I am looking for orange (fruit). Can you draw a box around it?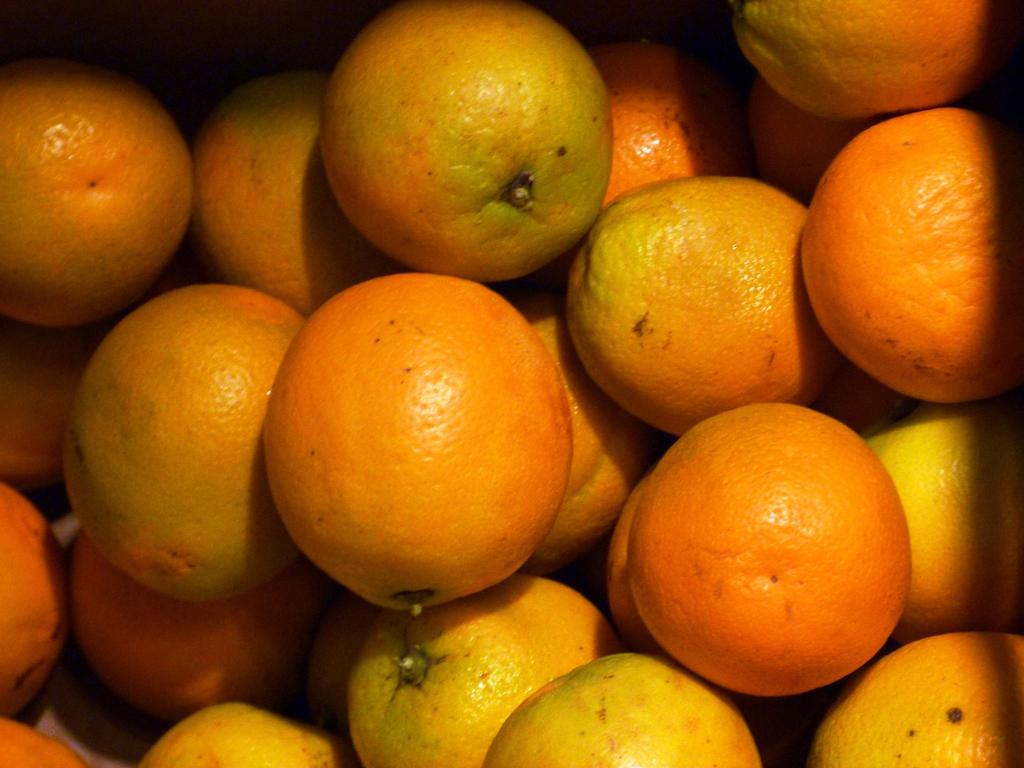
Sure, the bounding box is [left=319, top=1, right=621, bottom=282].
